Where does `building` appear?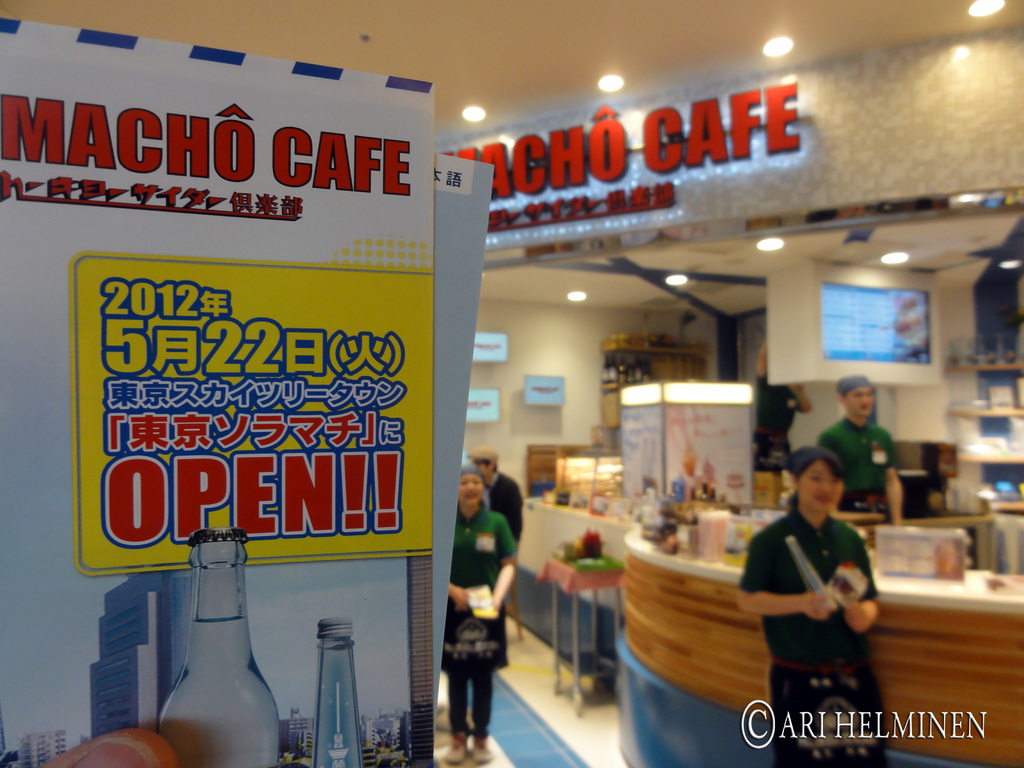
Appears at 0, 0, 1023, 765.
